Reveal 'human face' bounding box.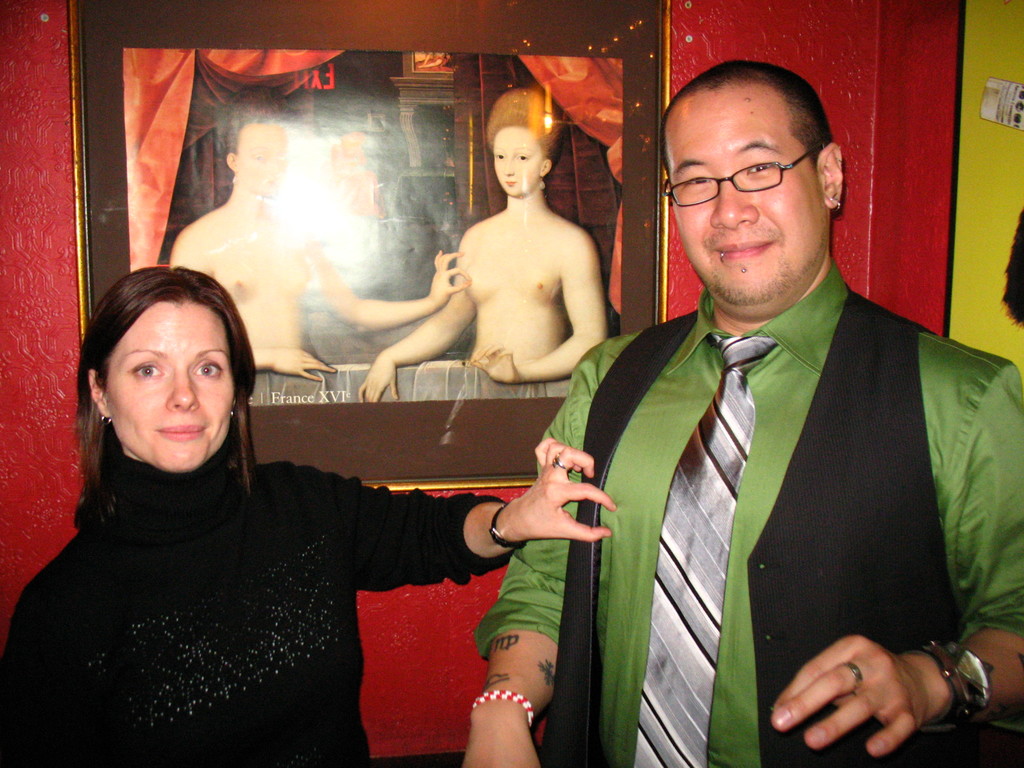
Revealed: <bbox>240, 125, 288, 195</bbox>.
